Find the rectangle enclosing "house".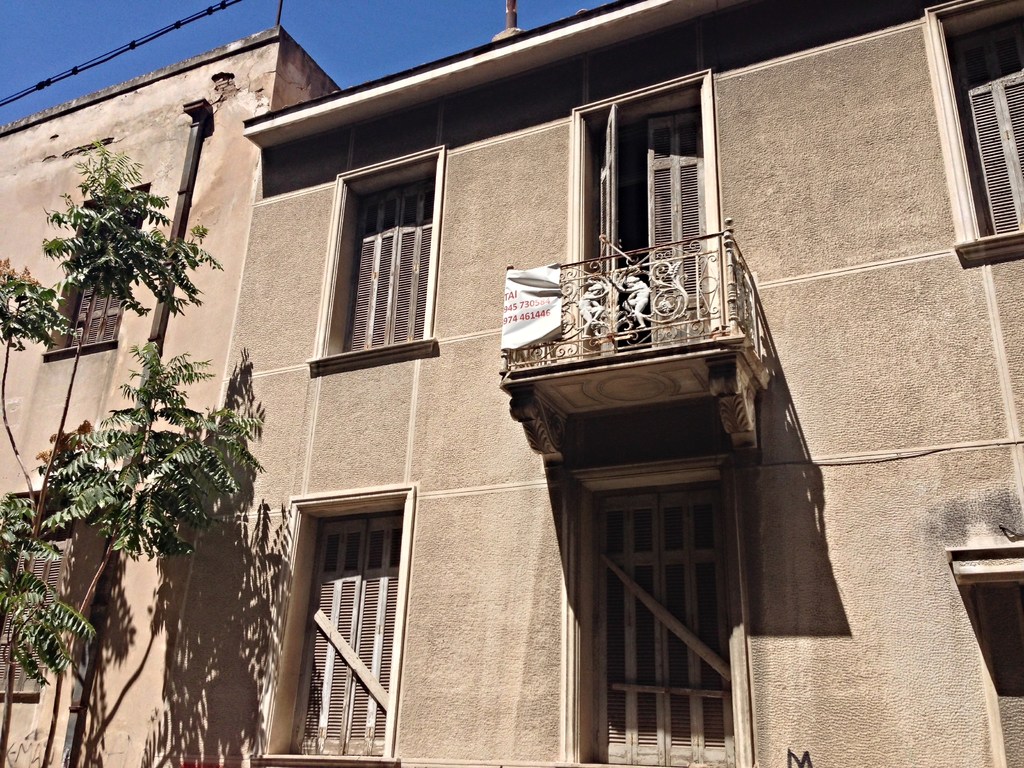
0,26,342,767.
